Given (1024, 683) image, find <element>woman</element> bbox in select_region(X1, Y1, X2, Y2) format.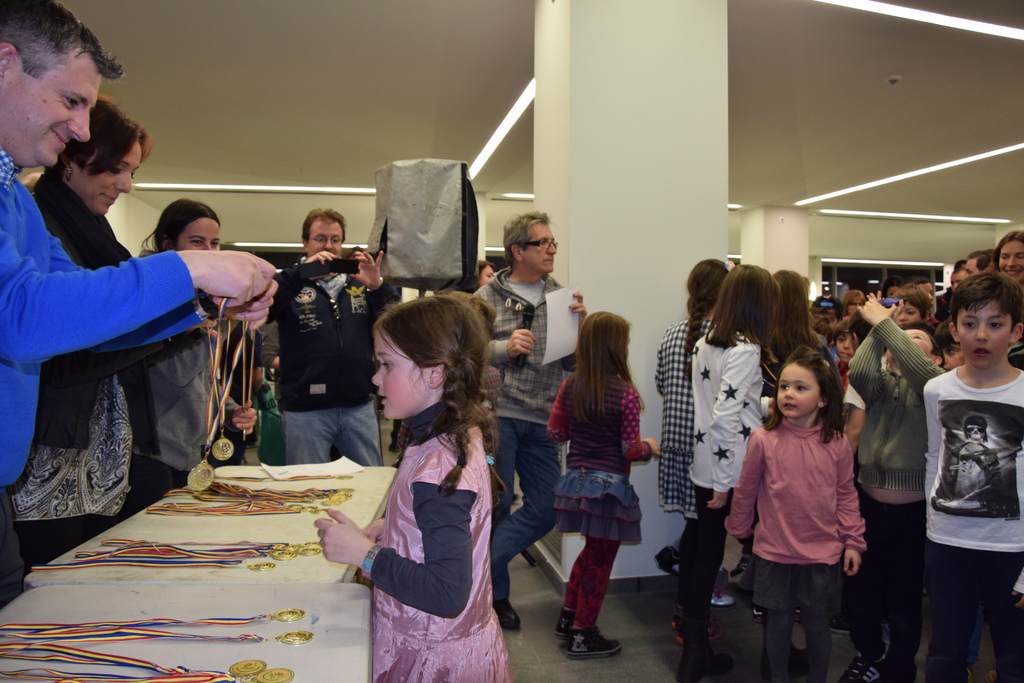
select_region(989, 227, 1023, 361).
